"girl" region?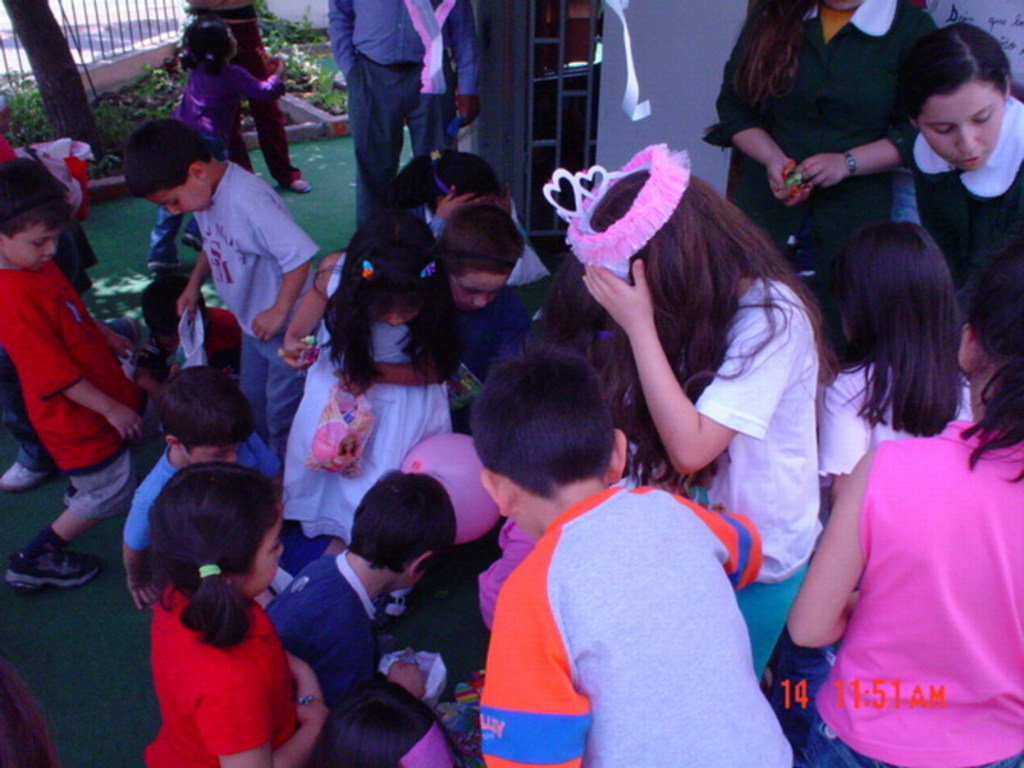
282,214,466,556
